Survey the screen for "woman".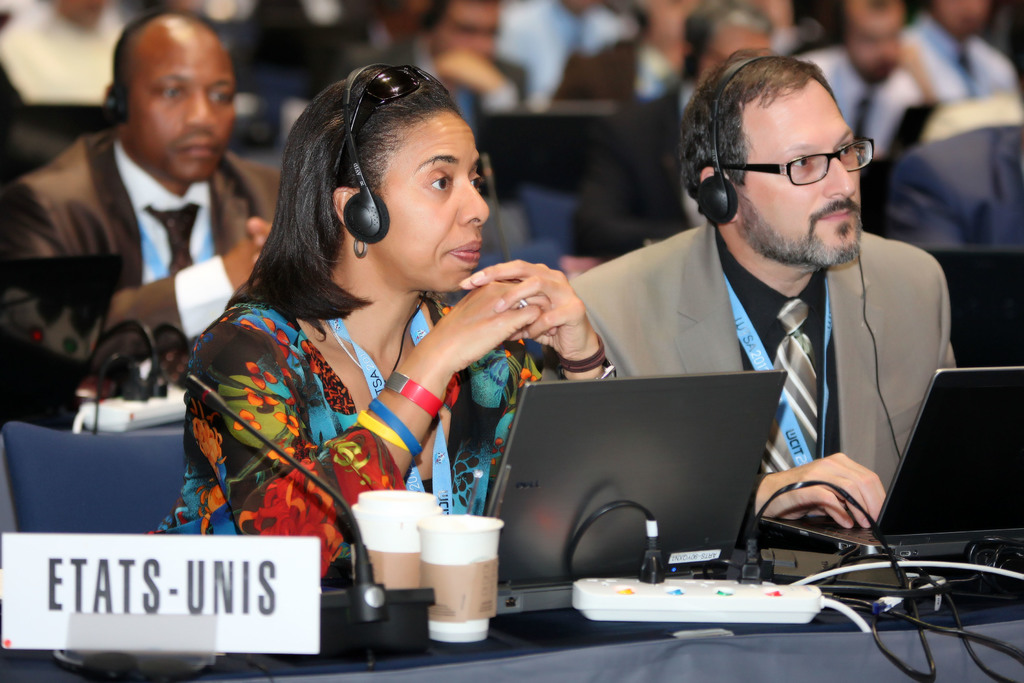
Survey found: (227, 100, 730, 682).
